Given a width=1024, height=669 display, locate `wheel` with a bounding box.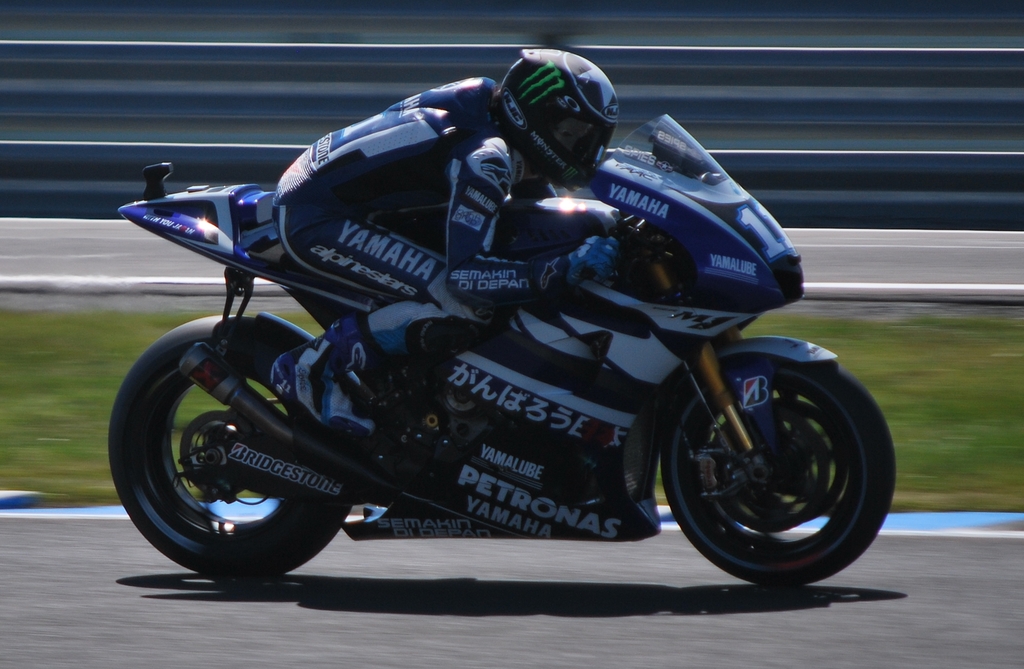
Located: pyautogui.locateOnScreen(659, 347, 897, 583).
